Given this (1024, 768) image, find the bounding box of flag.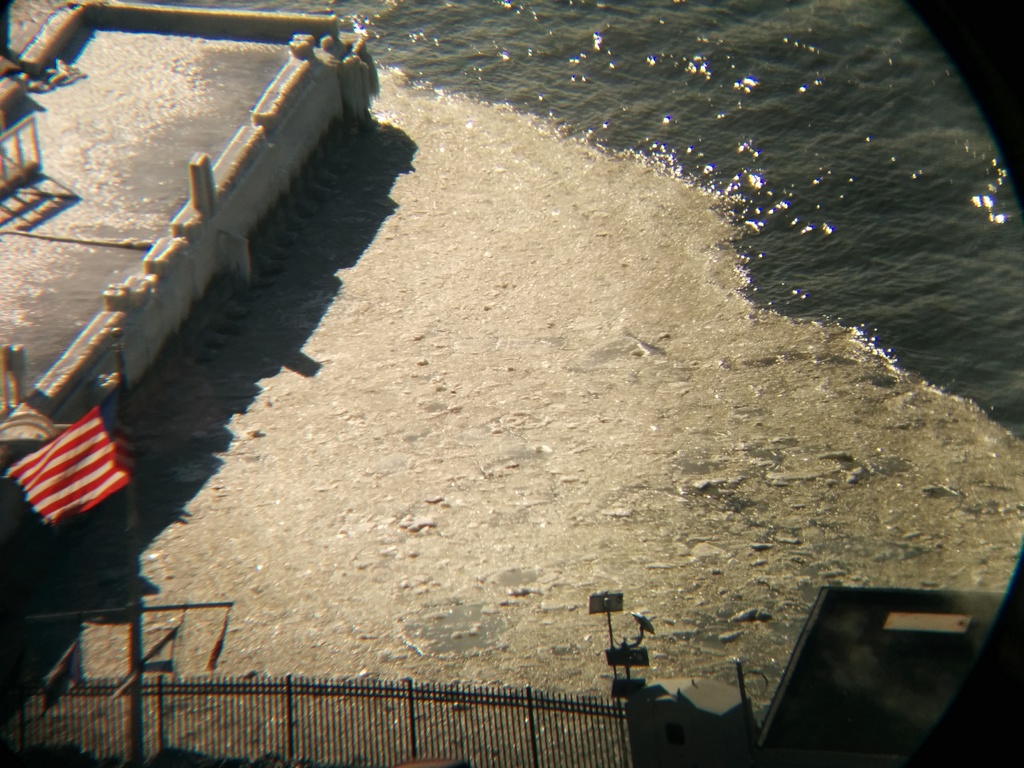
1:391:123:547.
